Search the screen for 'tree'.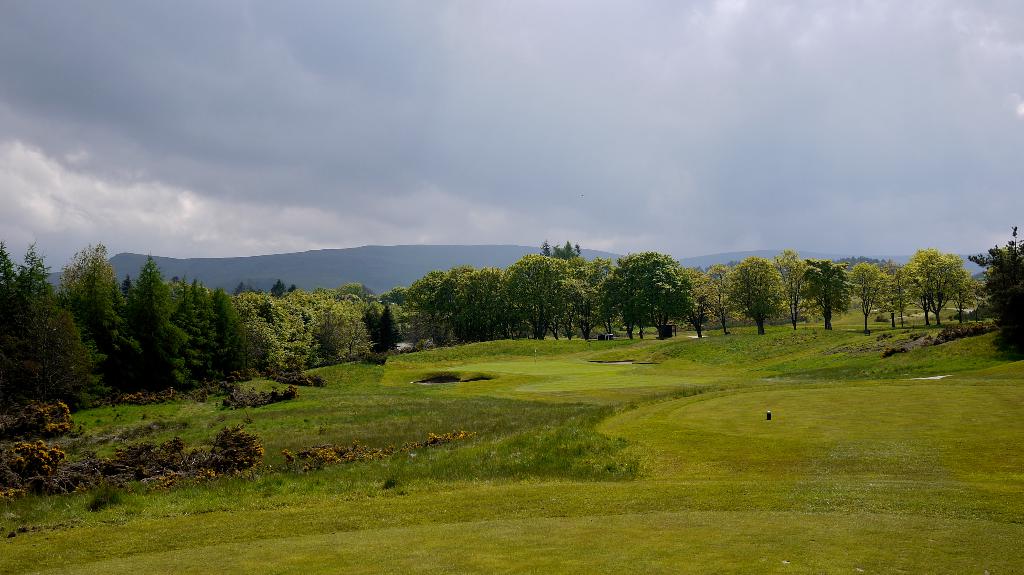
Found at [left=540, top=233, right=581, bottom=261].
